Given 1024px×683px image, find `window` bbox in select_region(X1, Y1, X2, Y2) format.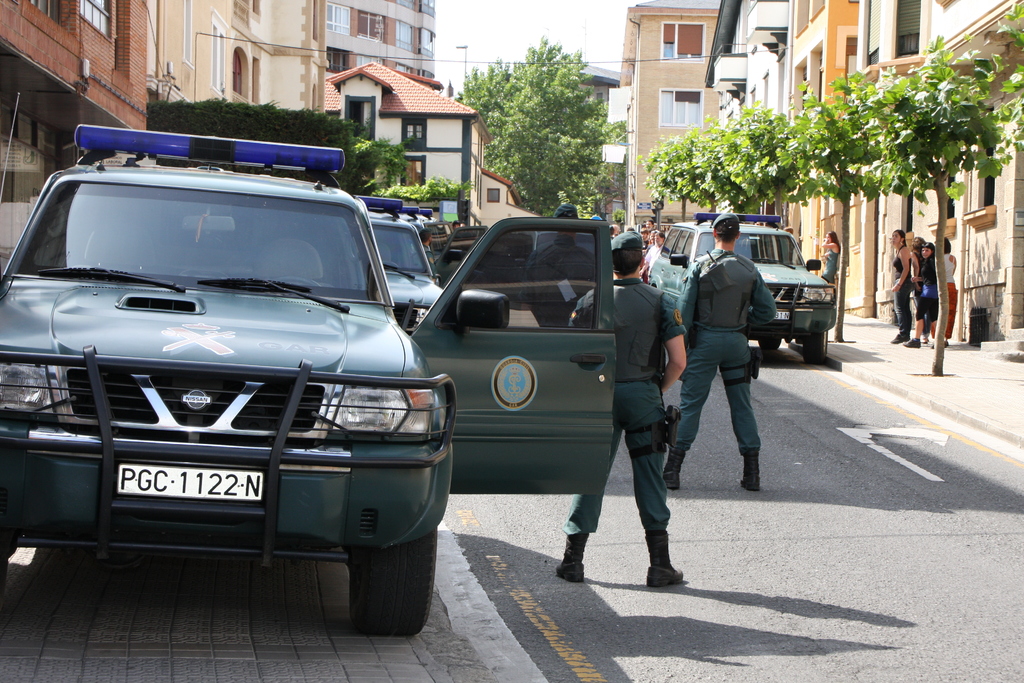
select_region(659, 21, 703, 63).
